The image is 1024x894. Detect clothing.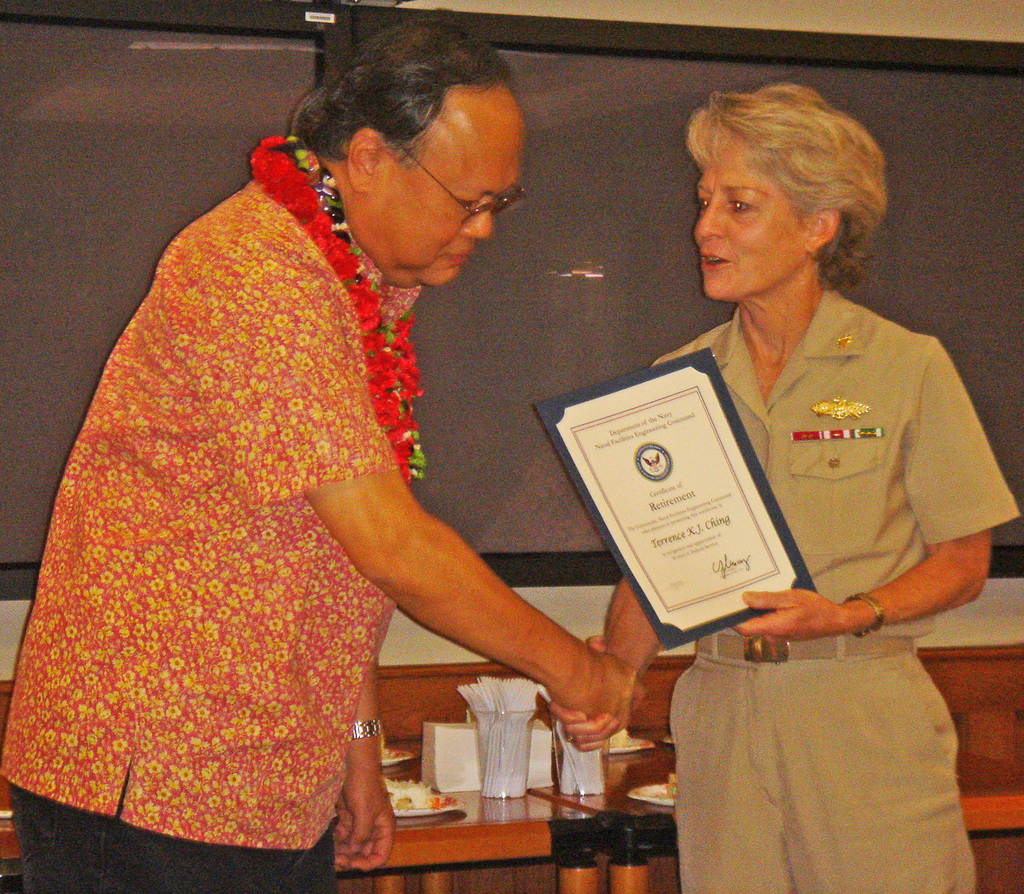
Detection: <bbox>693, 133, 808, 297</bbox>.
